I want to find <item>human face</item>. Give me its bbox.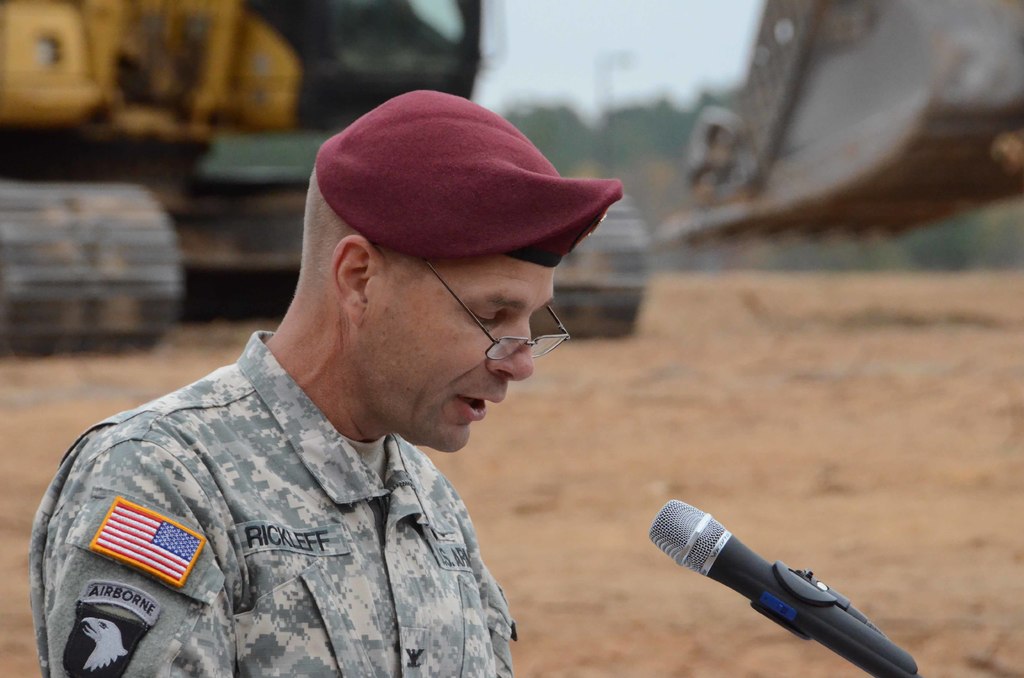
bbox=(364, 268, 556, 459).
